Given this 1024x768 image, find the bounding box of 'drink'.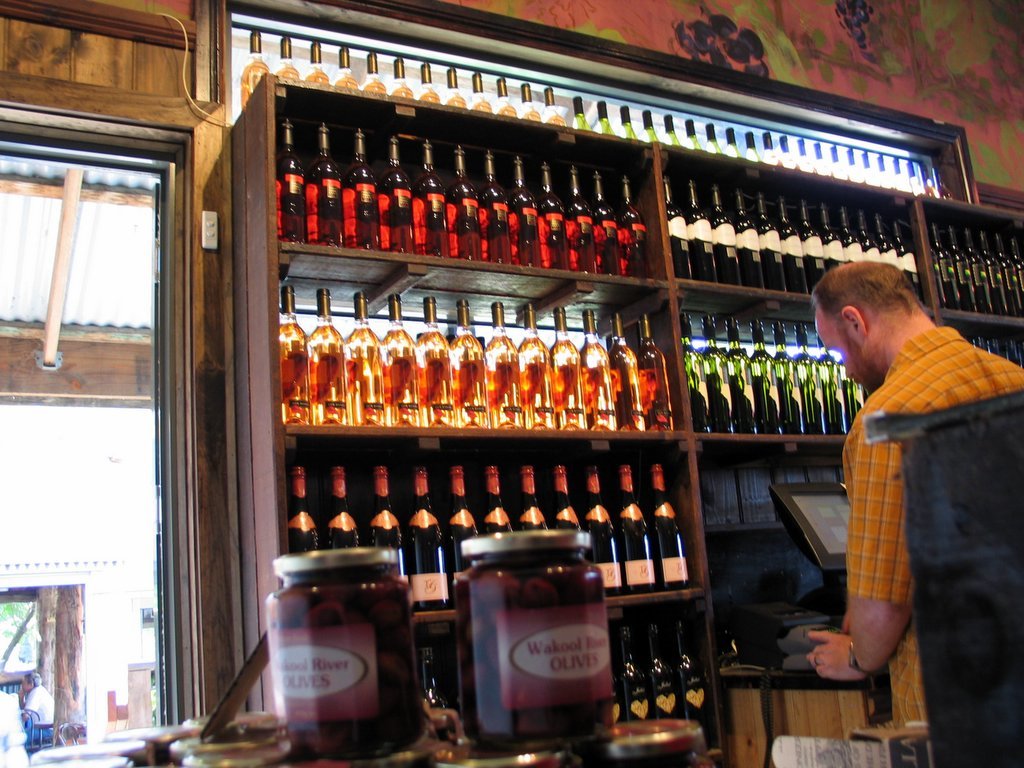
Rect(289, 467, 322, 550).
